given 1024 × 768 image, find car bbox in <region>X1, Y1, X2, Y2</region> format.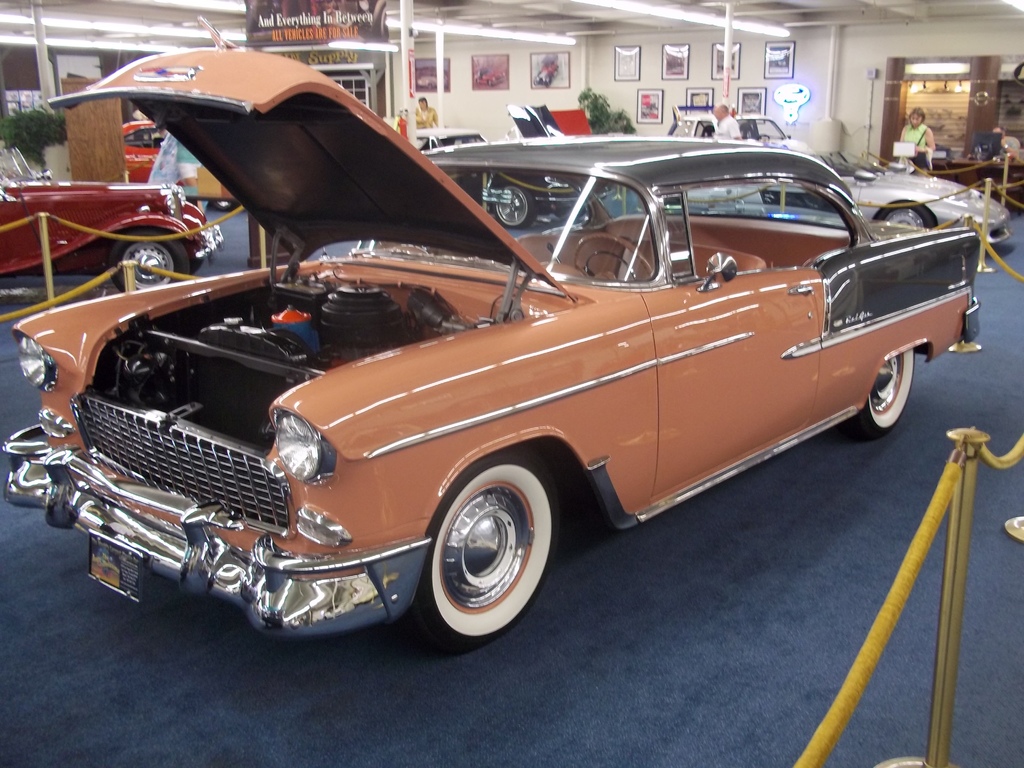
<region>0, 12, 986, 650</region>.
